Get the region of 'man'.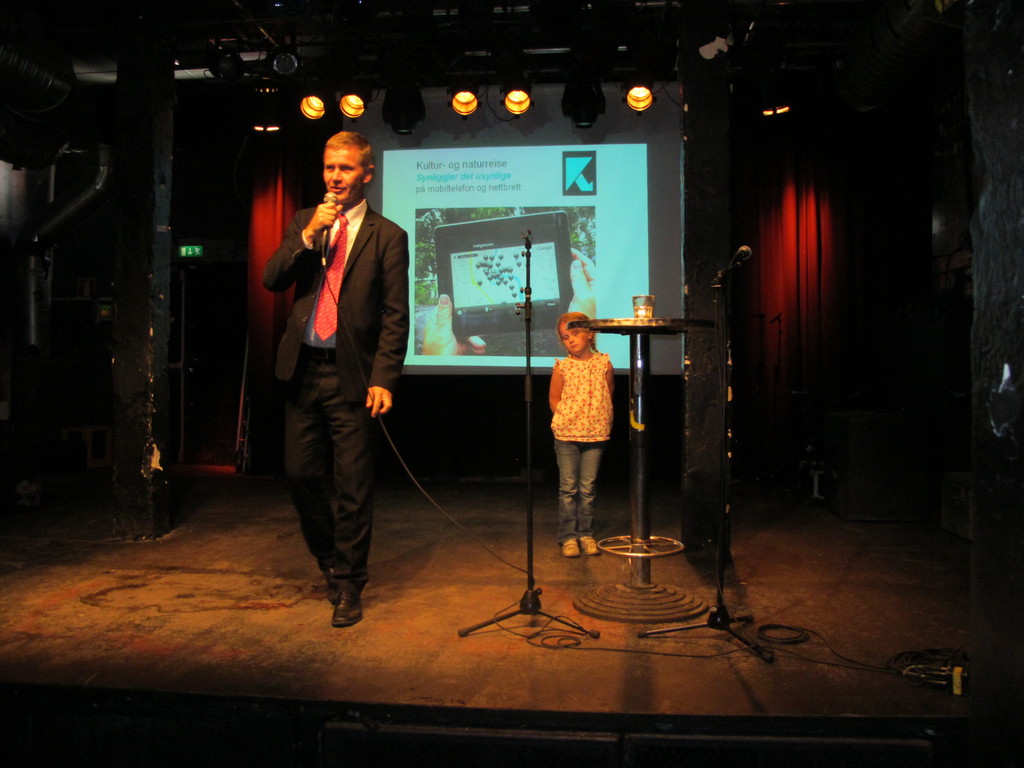
{"left": 255, "top": 135, "right": 400, "bottom": 621}.
